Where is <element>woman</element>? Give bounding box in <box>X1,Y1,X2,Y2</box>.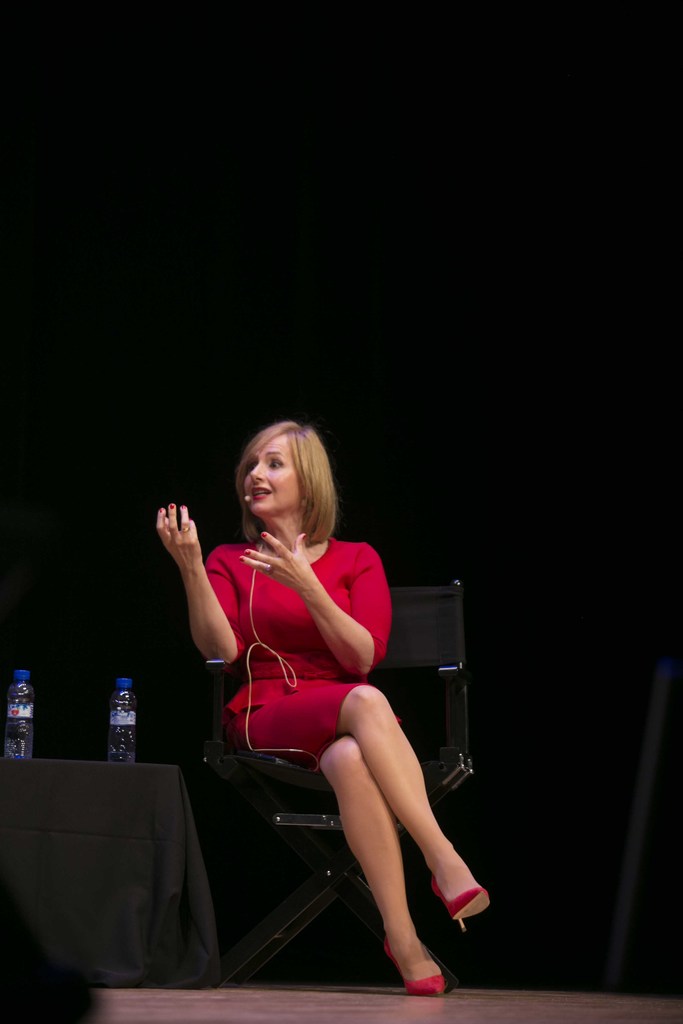
<box>140,412,507,998</box>.
